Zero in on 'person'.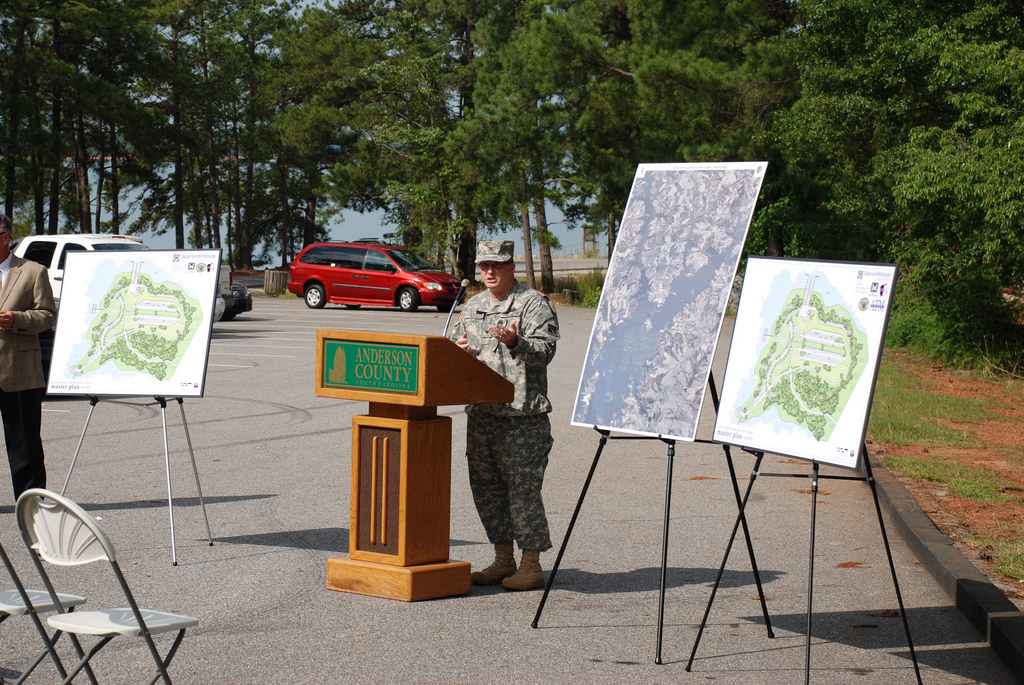
Zeroed in: <bbox>0, 210, 55, 510</bbox>.
